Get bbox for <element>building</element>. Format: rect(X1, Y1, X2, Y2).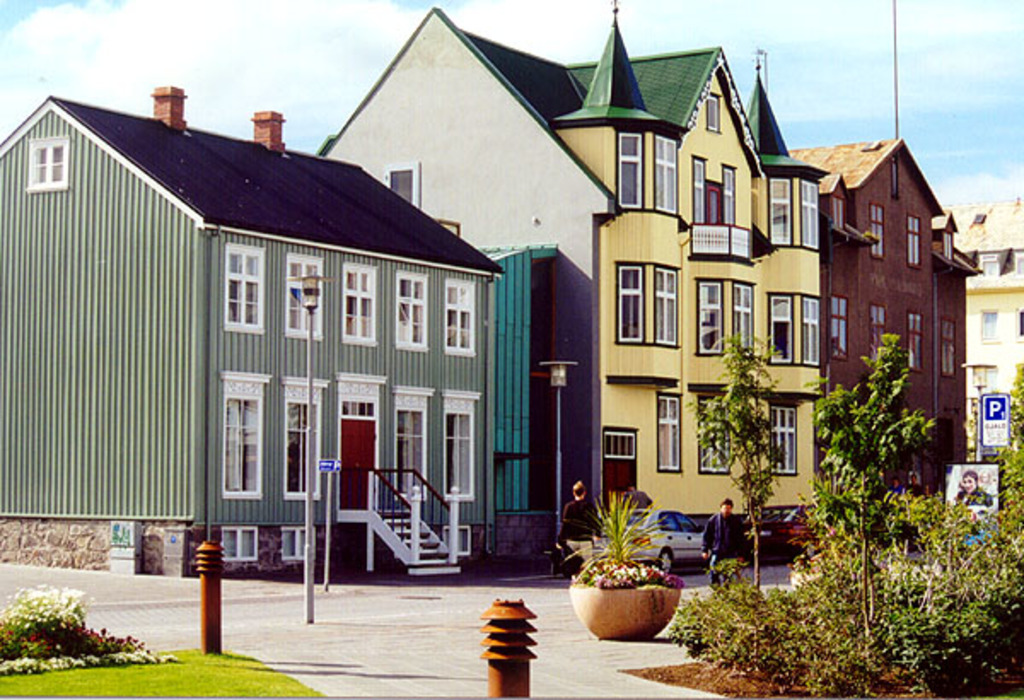
rect(321, 0, 828, 565).
